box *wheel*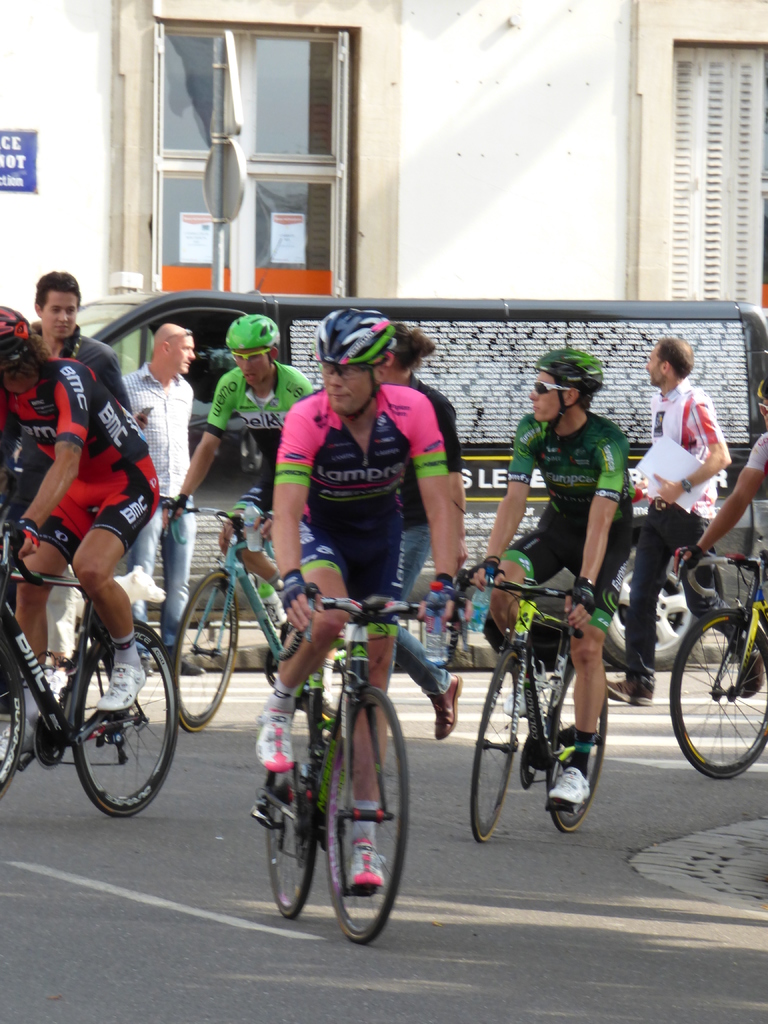
region(170, 569, 238, 730)
